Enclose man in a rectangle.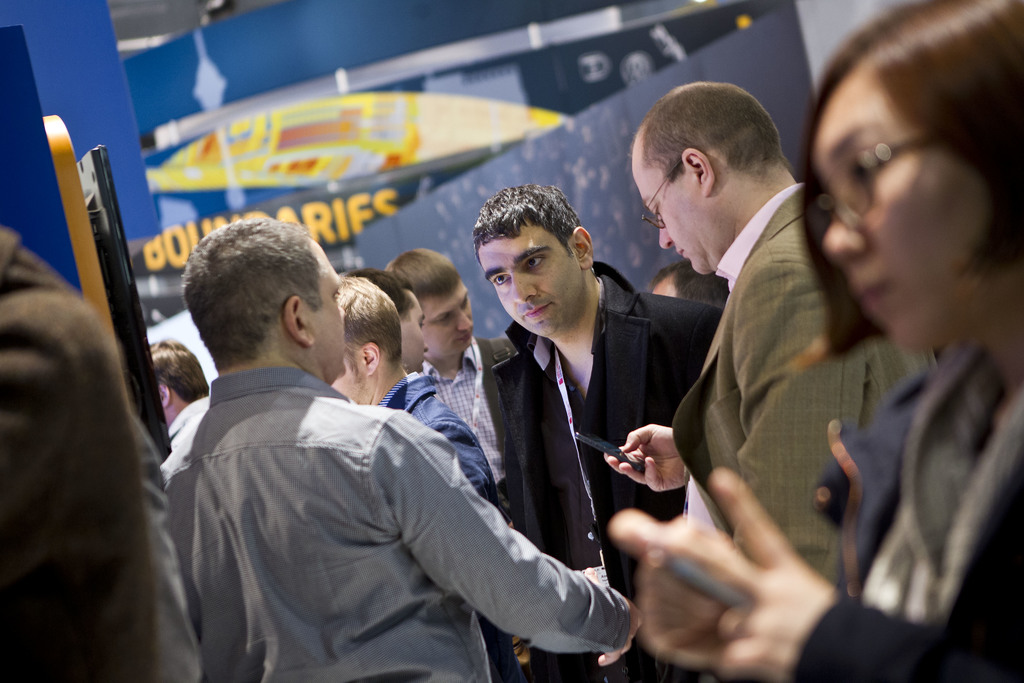
detection(471, 184, 726, 682).
